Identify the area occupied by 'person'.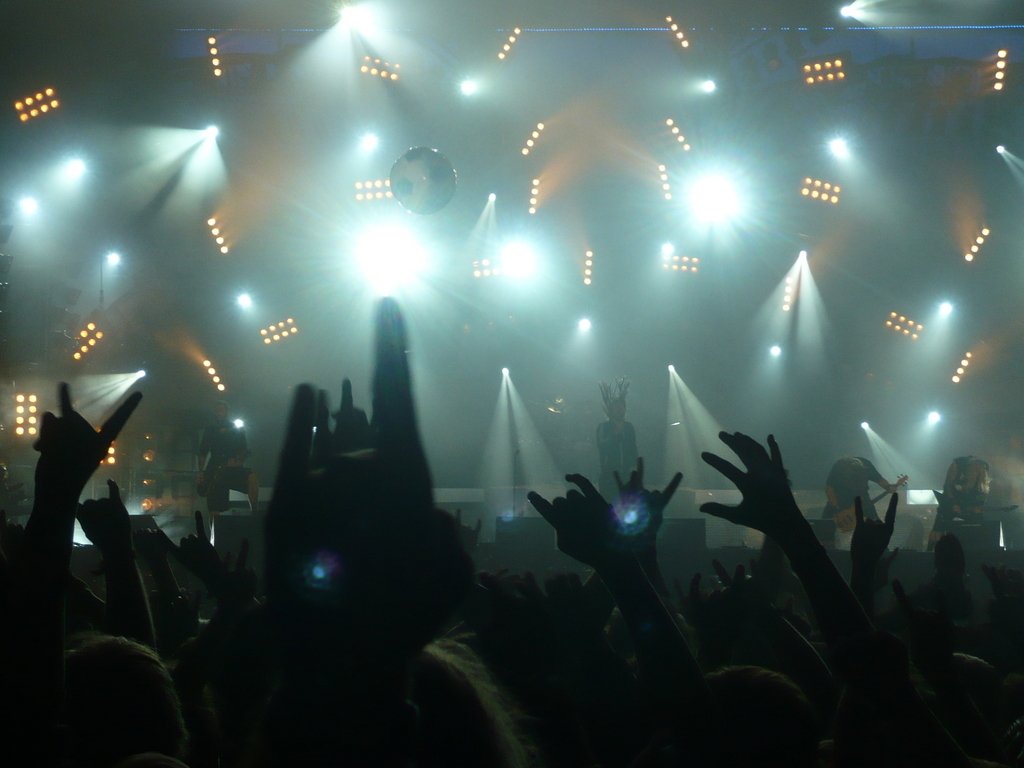
Area: (x1=590, y1=394, x2=642, y2=502).
